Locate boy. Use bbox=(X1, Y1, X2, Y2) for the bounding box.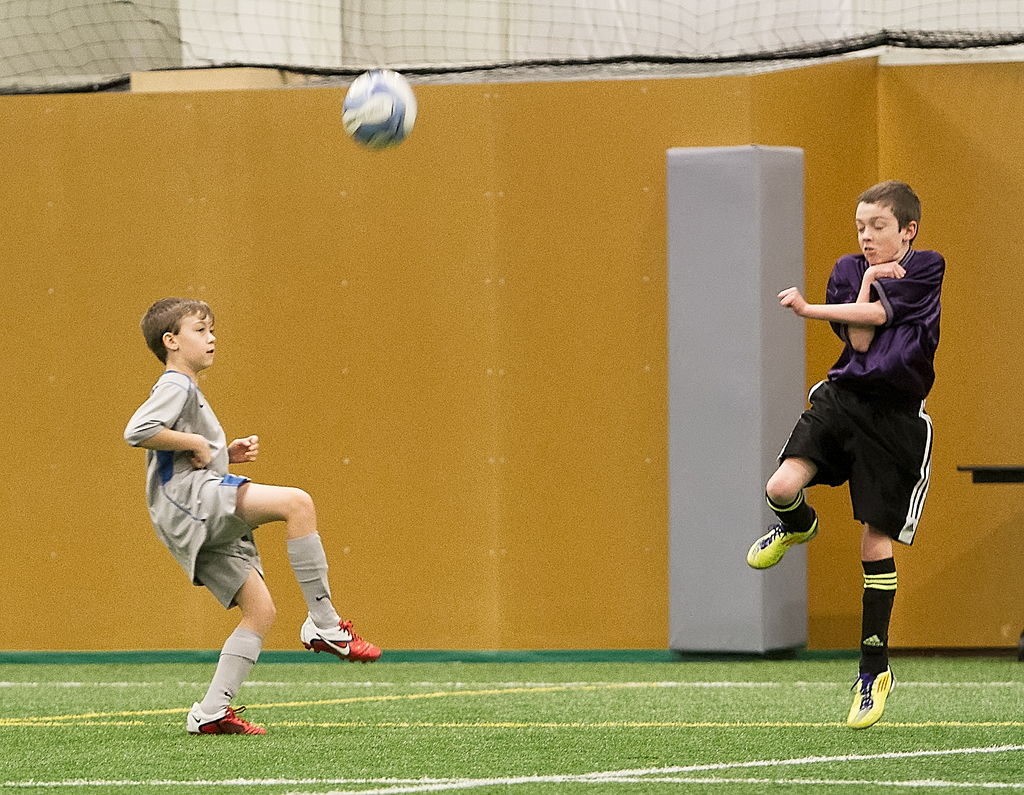
bbox=(122, 310, 363, 709).
